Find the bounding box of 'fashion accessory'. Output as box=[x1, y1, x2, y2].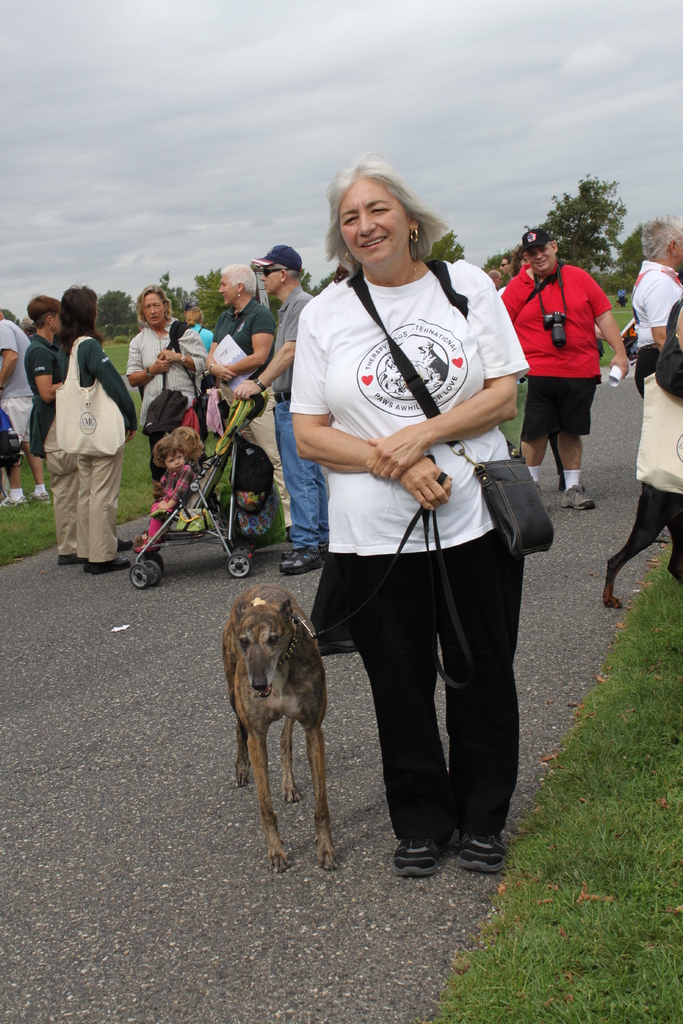
box=[55, 328, 128, 467].
